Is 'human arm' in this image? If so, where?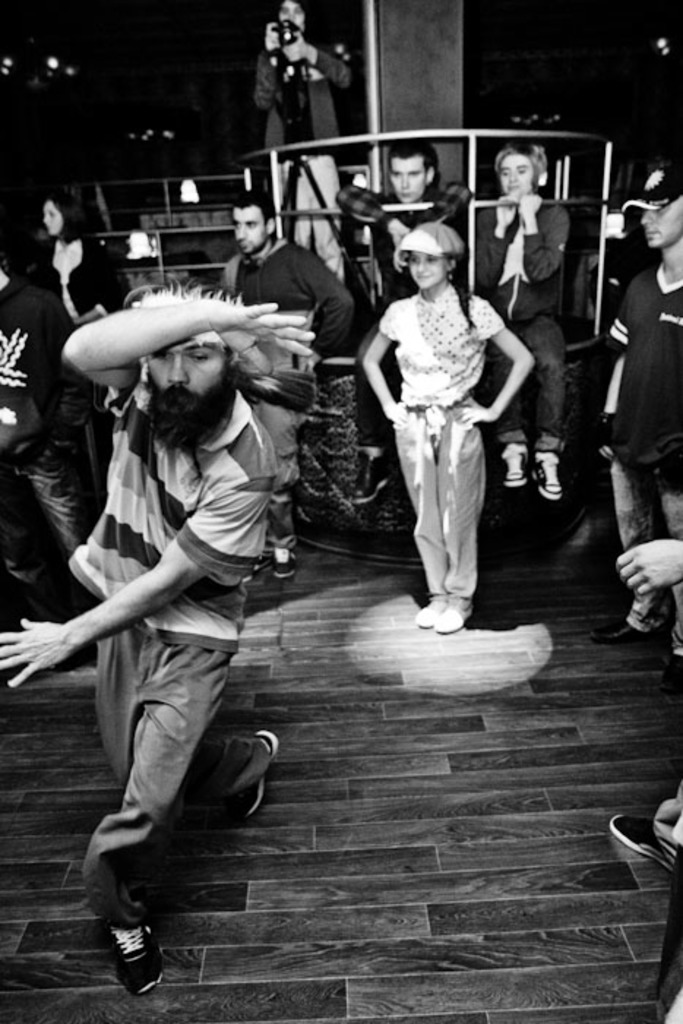
Yes, at 256, 20, 284, 111.
